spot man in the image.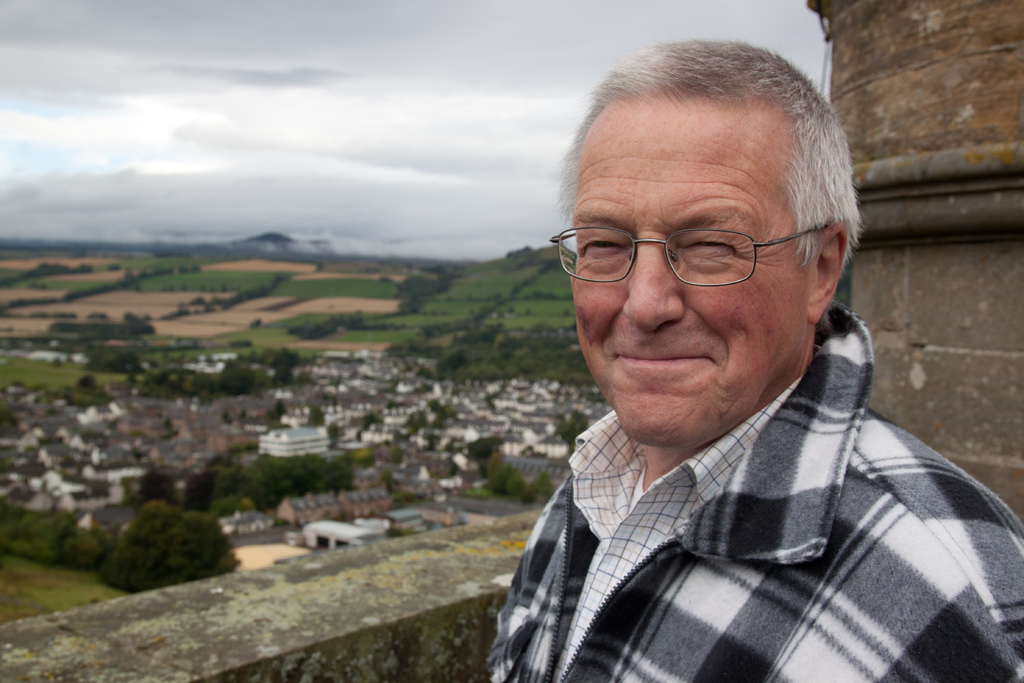
man found at bbox=[433, 48, 1023, 678].
